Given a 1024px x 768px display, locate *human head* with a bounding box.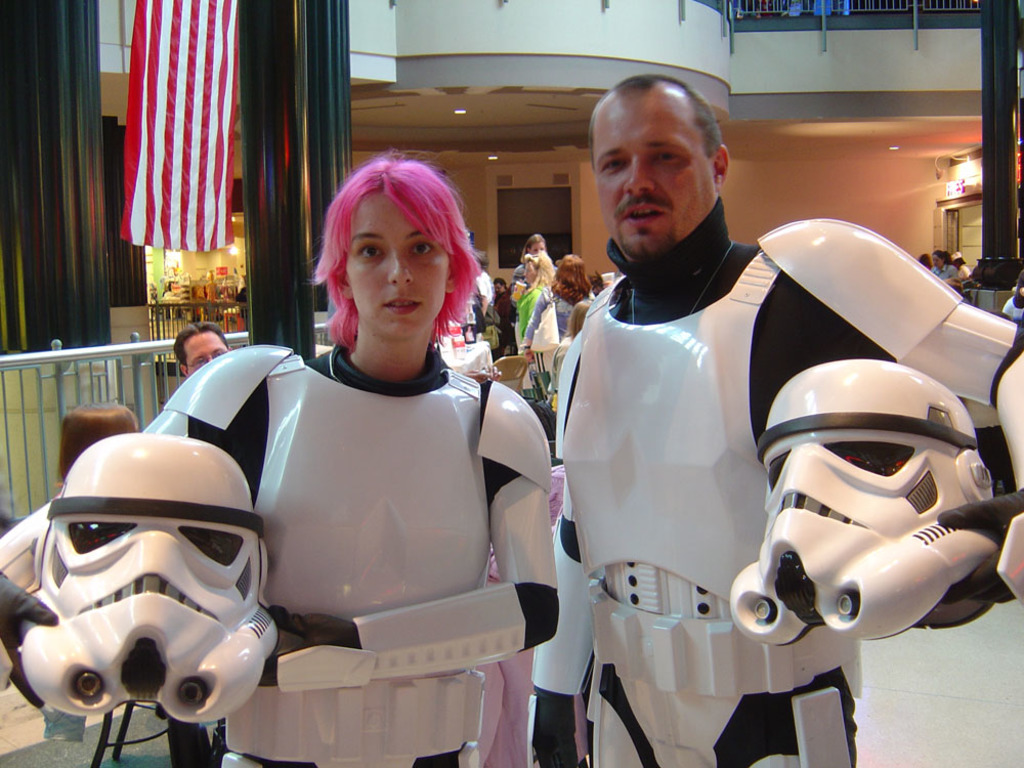
Located: pyautogui.locateOnScreen(57, 407, 138, 478).
